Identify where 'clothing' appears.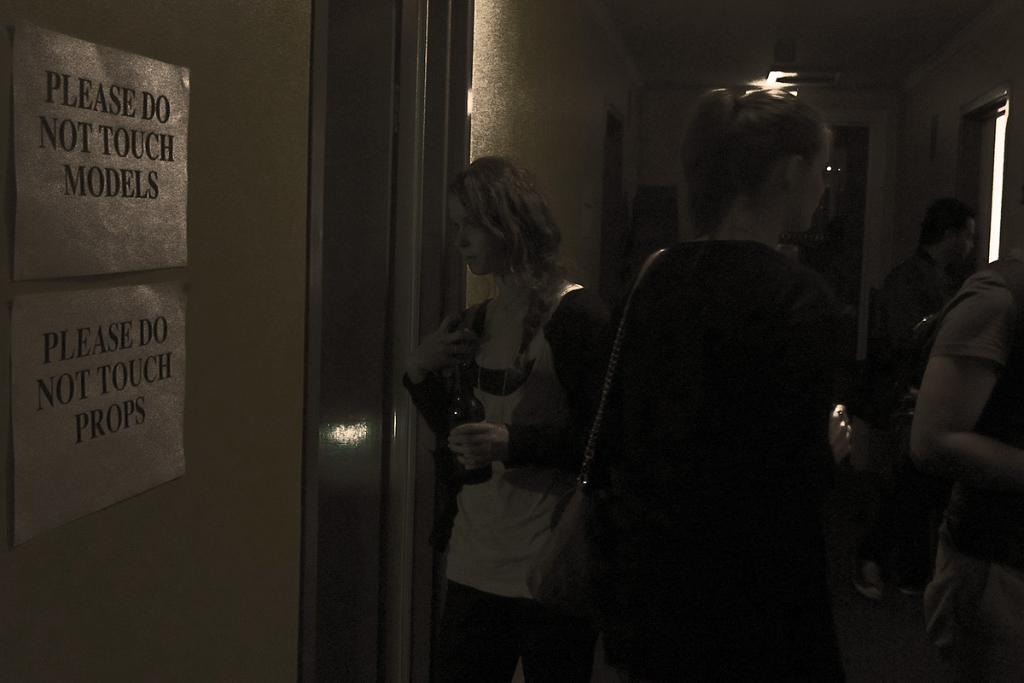
Appears at [left=573, top=234, right=879, bottom=676].
